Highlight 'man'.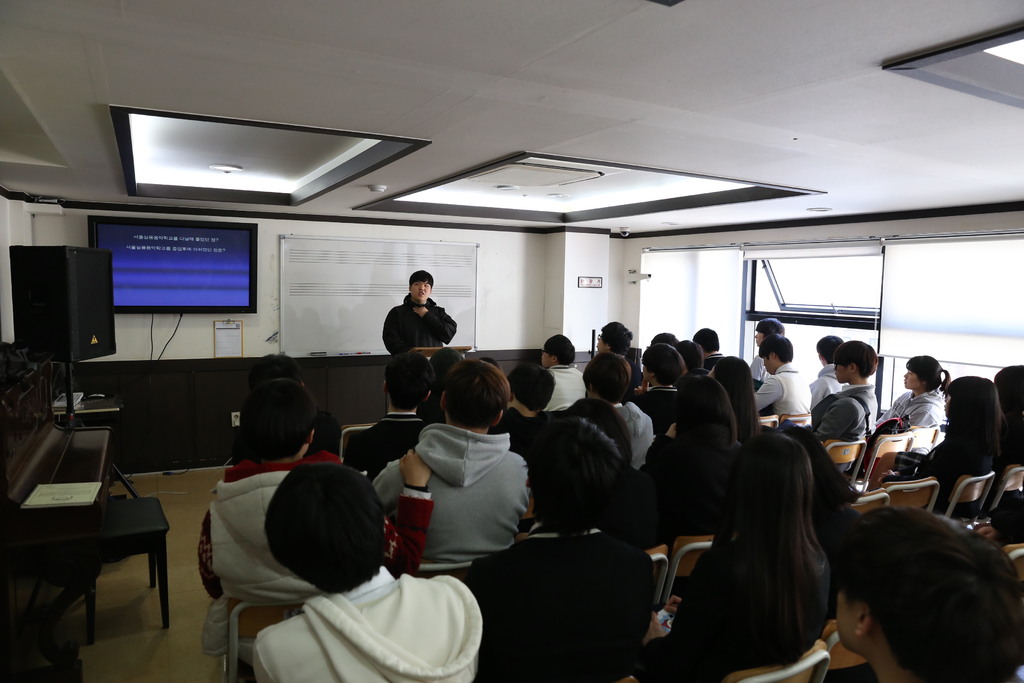
Highlighted region: rect(837, 502, 1023, 682).
